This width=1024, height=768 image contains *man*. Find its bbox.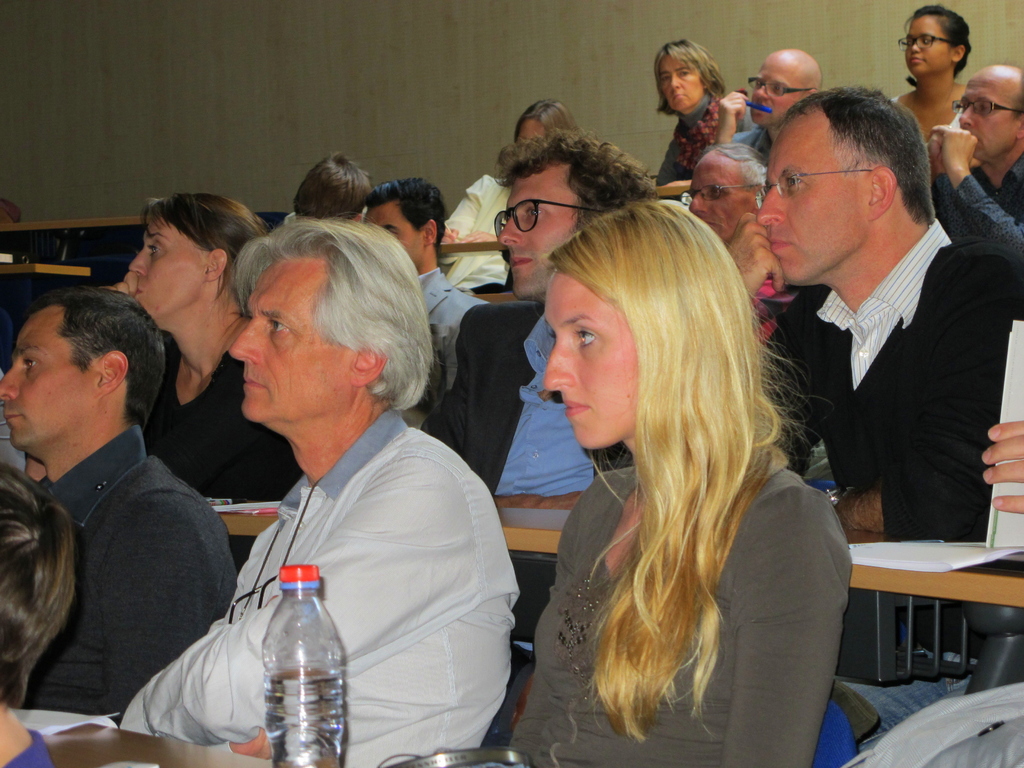
BBox(0, 286, 244, 725).
